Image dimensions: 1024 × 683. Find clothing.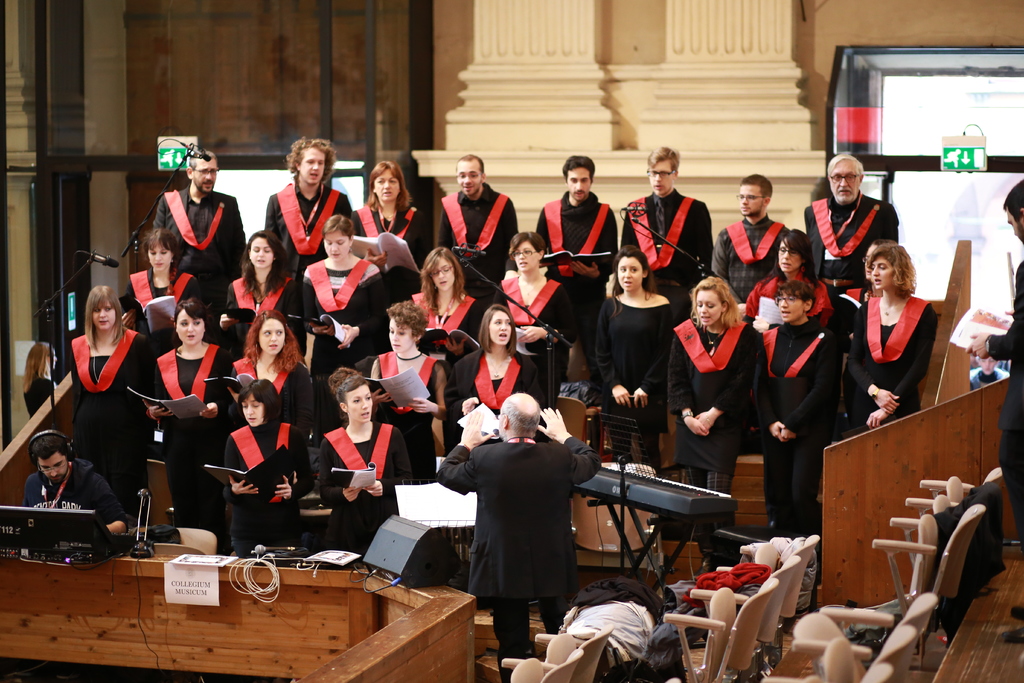
crop(68, 328, 152, 530).
